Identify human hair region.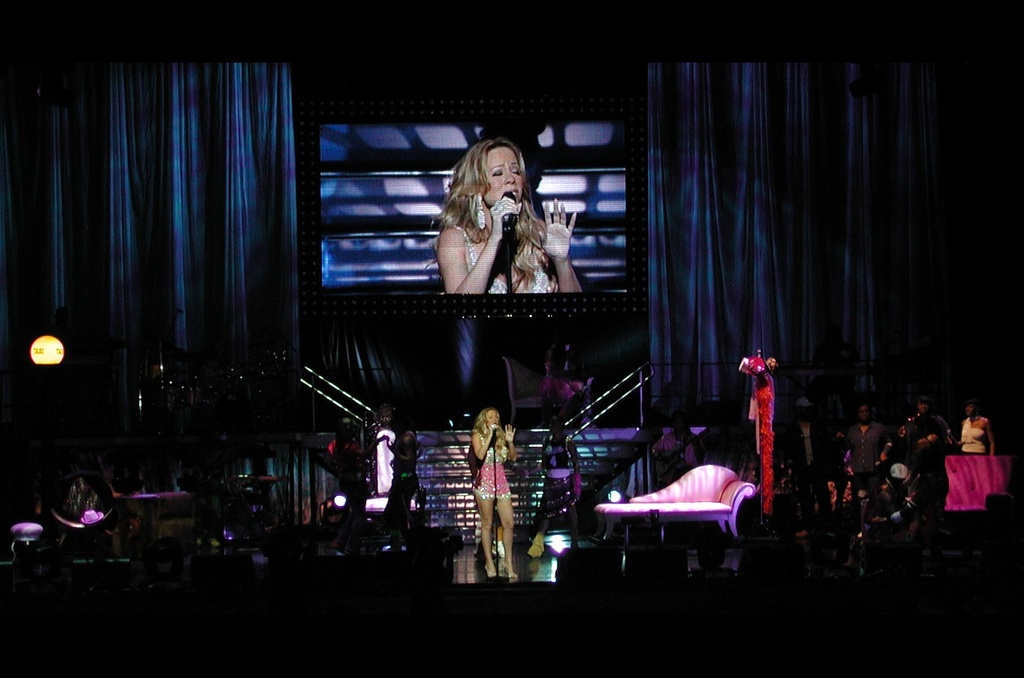
Region: (x1=472, y1=408, x2=510, y2=462).
